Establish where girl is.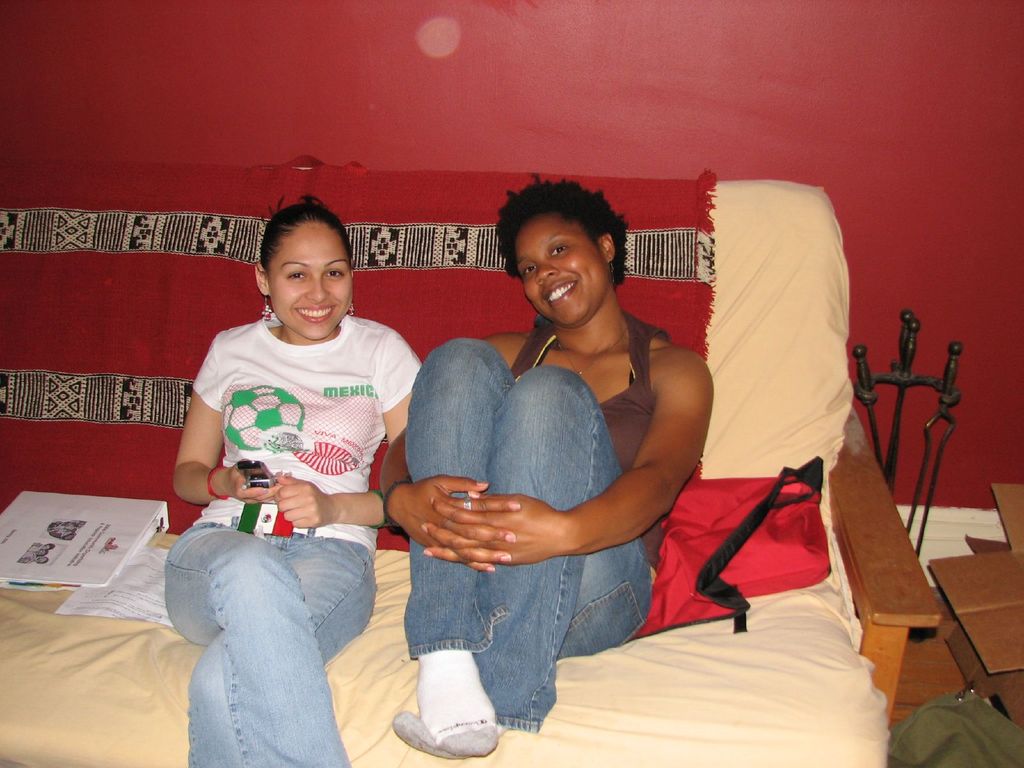
Established at [166,192,422,767].
